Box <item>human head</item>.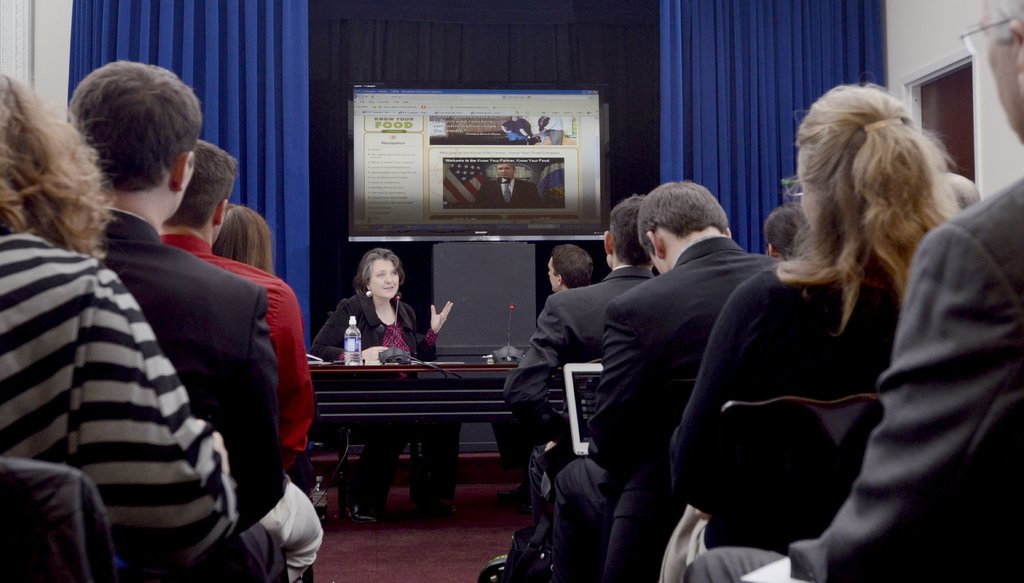
pyautogui.locateOnScreen(601, 202, 656, 270).
